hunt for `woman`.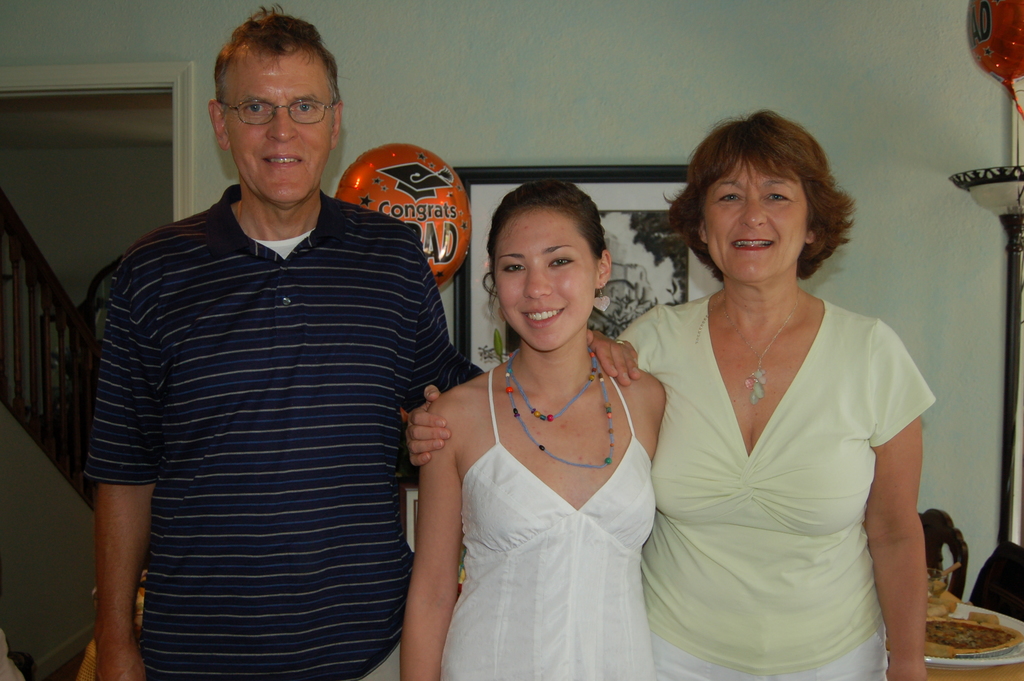
Hunted down at pyautogui.locateOnScreen(404, 114, 941, 680).
